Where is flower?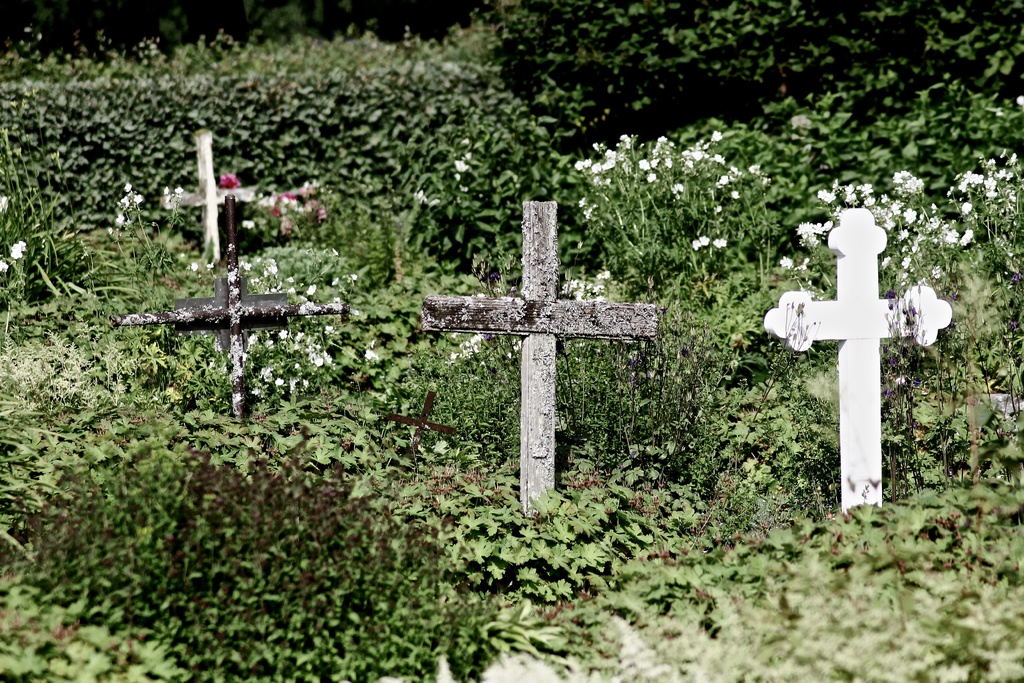
pyautogui.locateOnScreen(456, 171, 461, 181).
